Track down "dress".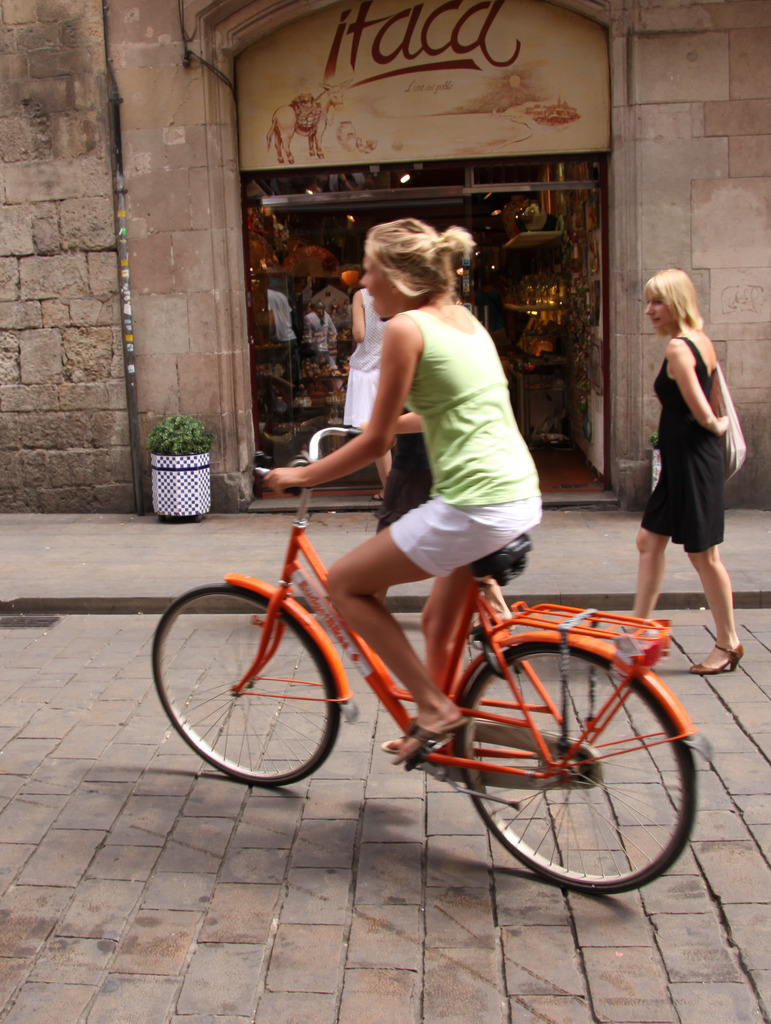
Tracked to BBox(341, 288, 391, 429).
